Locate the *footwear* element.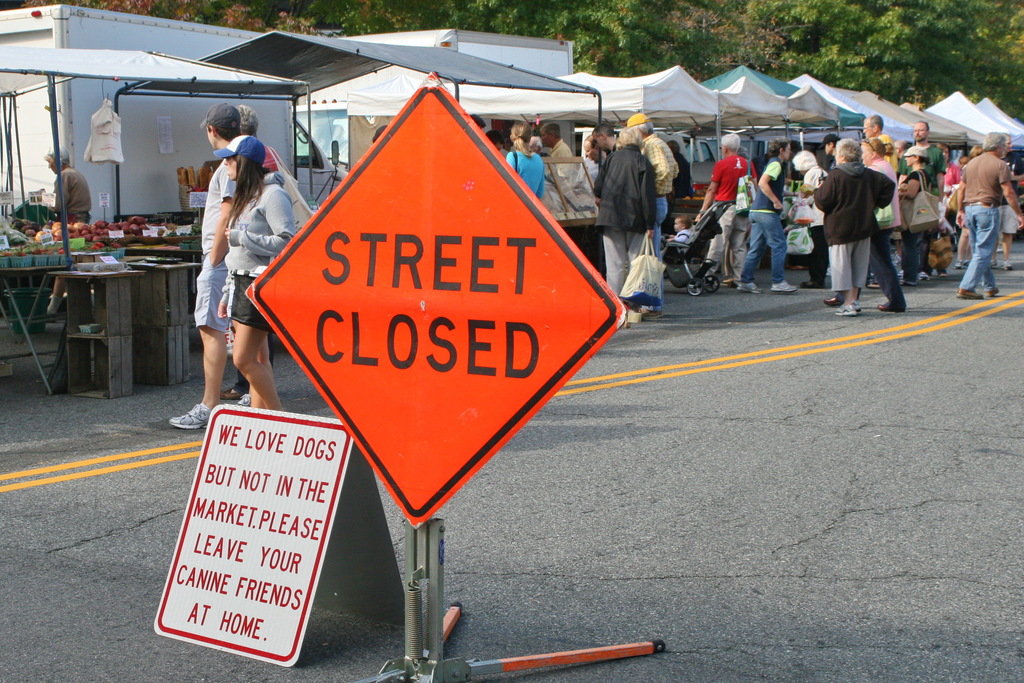
Element bbox: 218,386,242,402.
